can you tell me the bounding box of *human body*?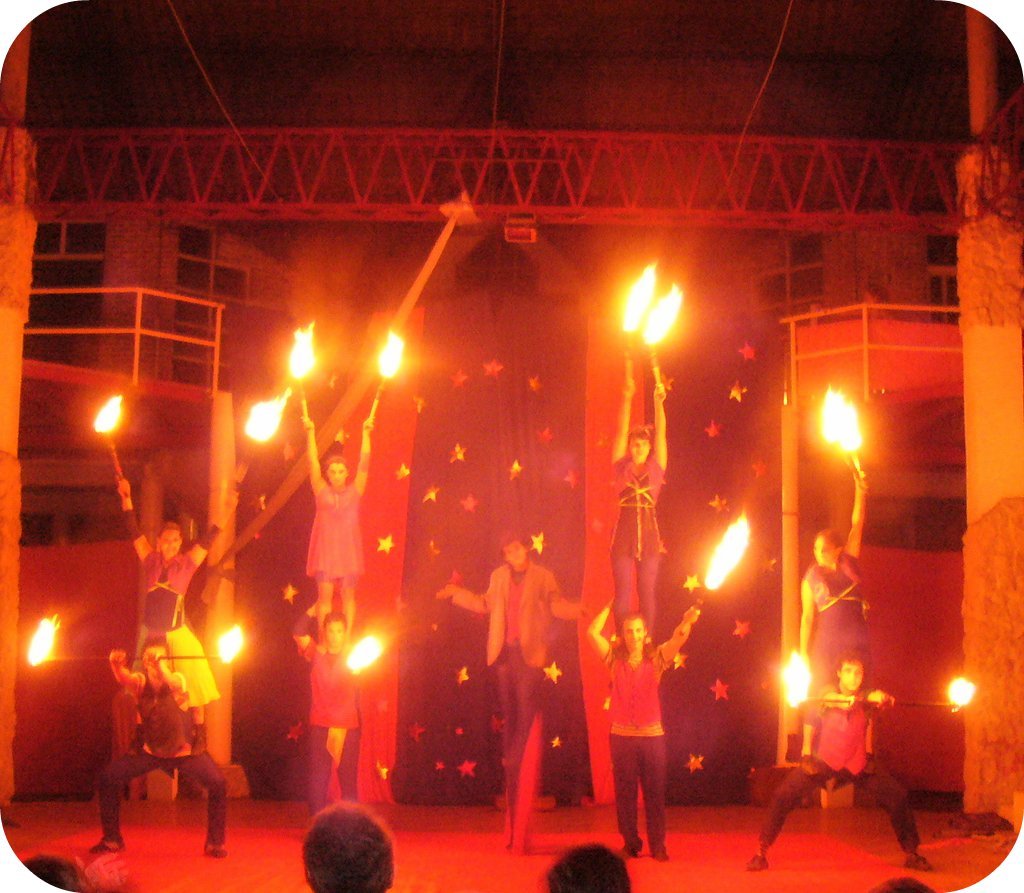
bbox=(796, 471, 880, 752).
